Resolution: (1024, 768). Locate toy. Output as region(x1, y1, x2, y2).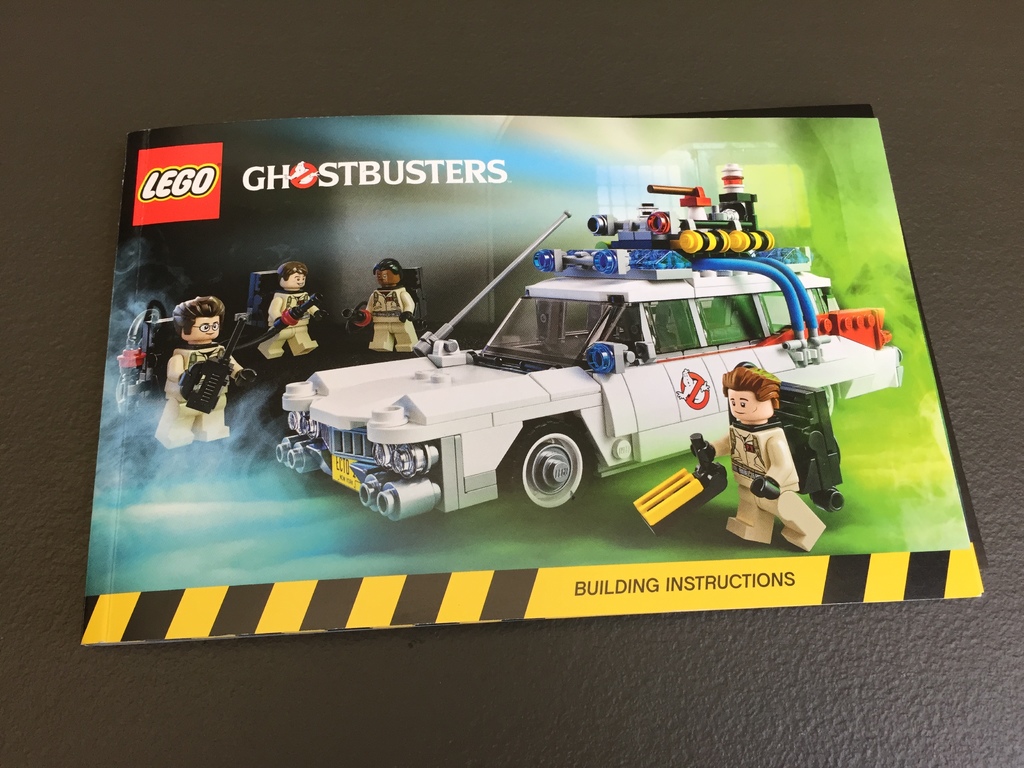
region(244, 277, 316, 379).
